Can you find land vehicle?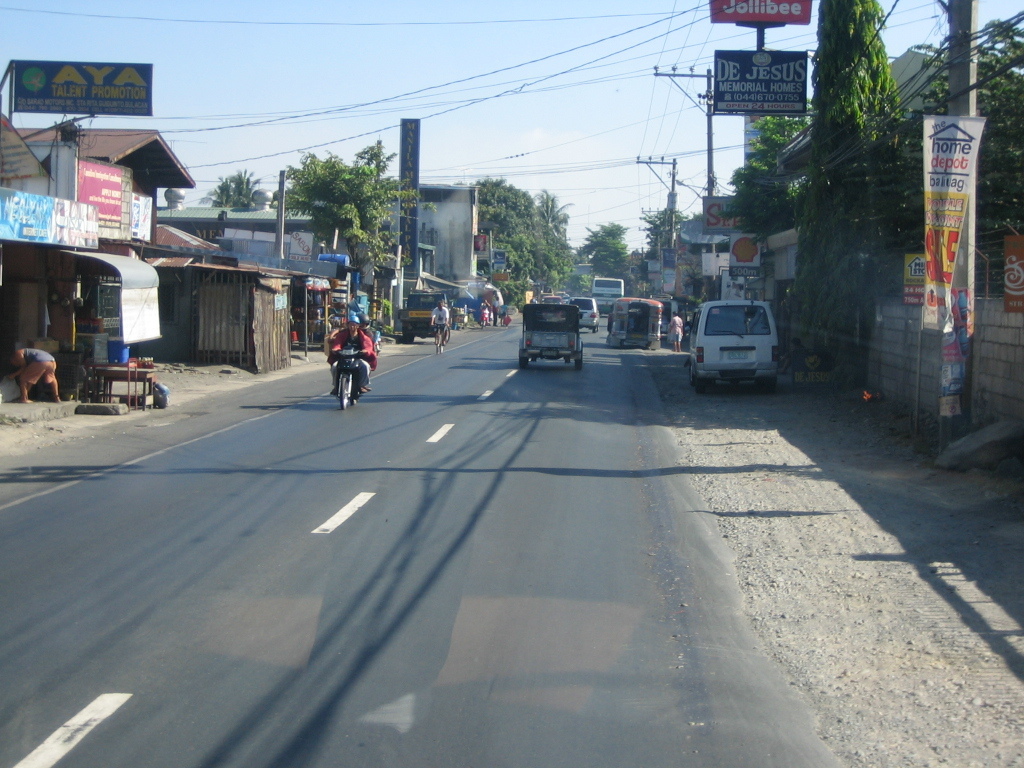
Yes, bounding box: crop(540, 293, 563, 308).
